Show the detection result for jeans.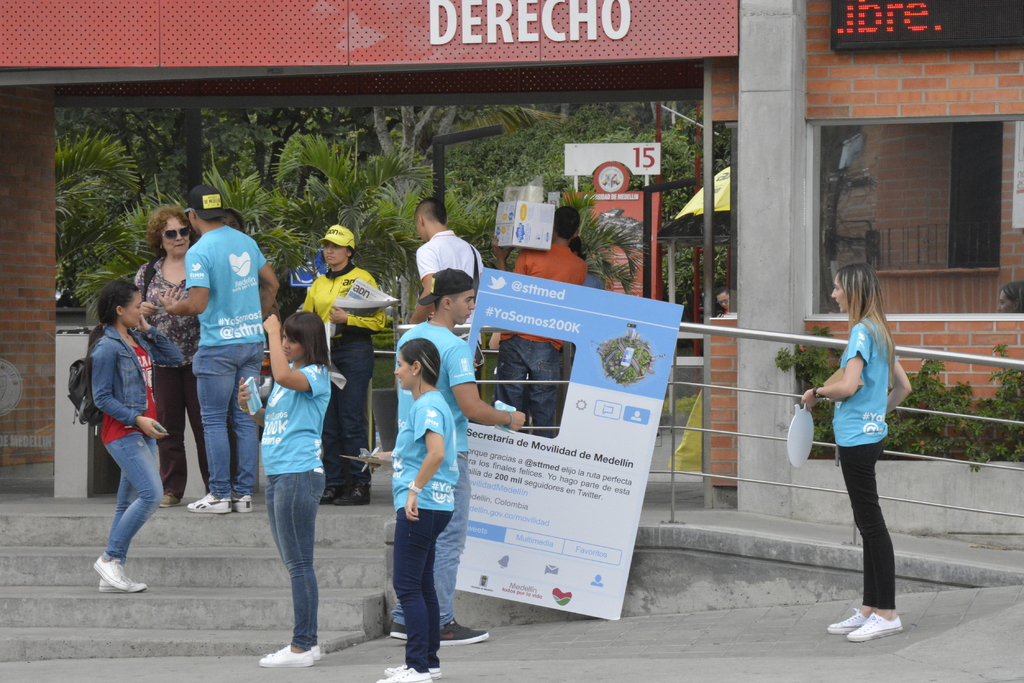
494 333 560 438.
